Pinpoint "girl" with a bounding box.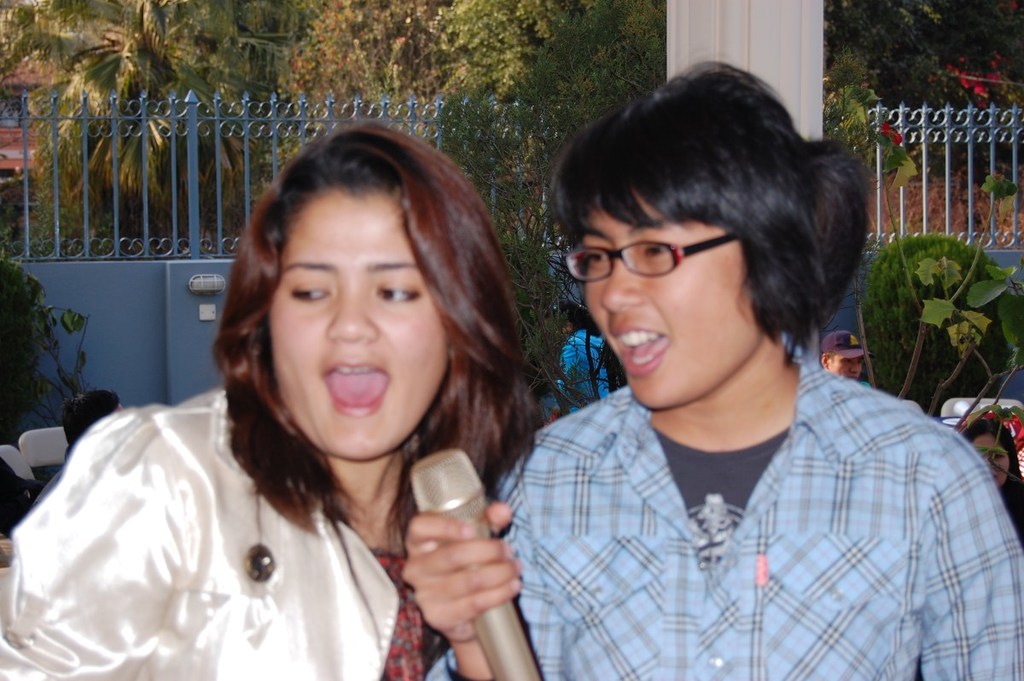
l=400, t=43, r=1023, b=680.
